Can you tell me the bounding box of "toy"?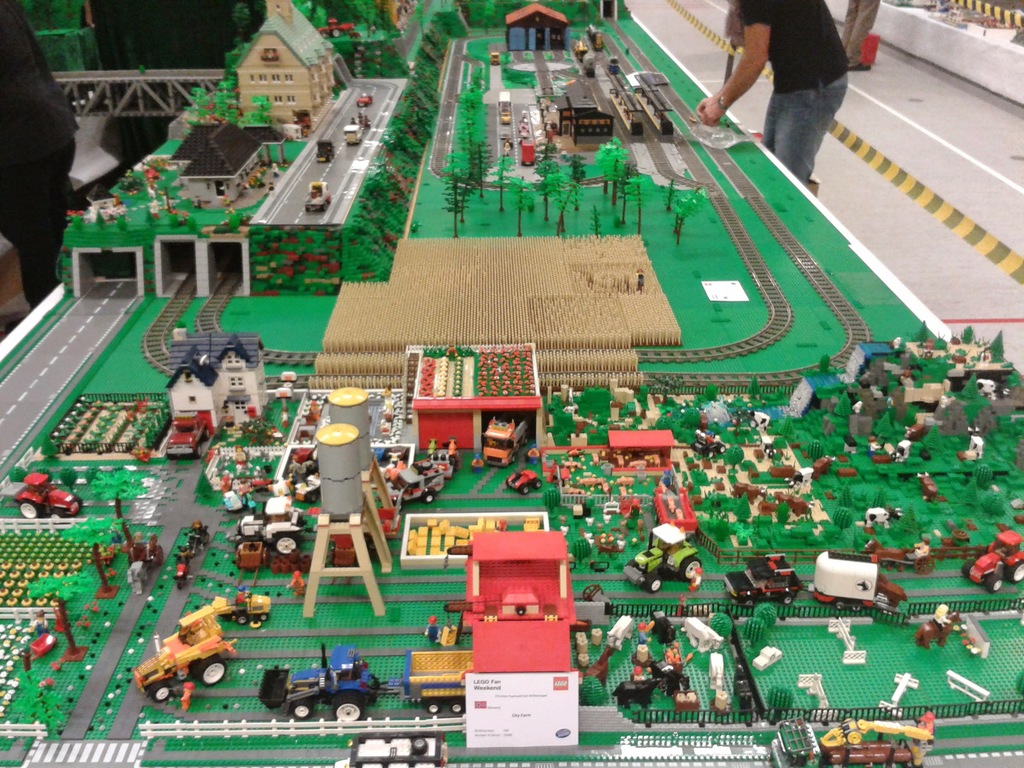
{"left": 307, "top": 180, "right": 333, "bottom": 207}.
